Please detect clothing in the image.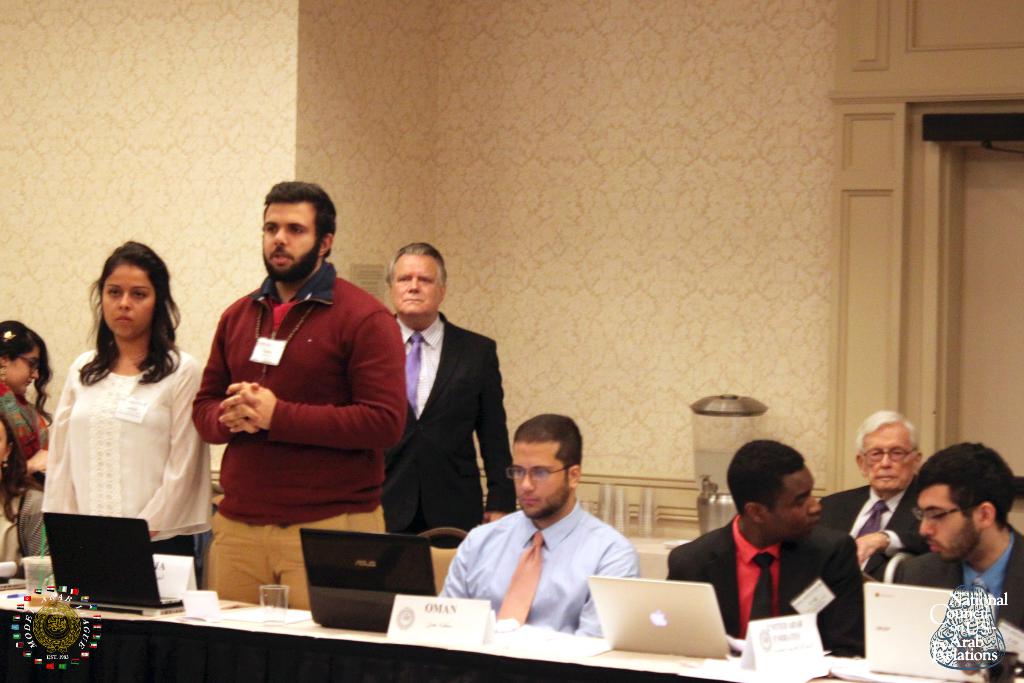
<region>436, 504, 641, 638</region>.
